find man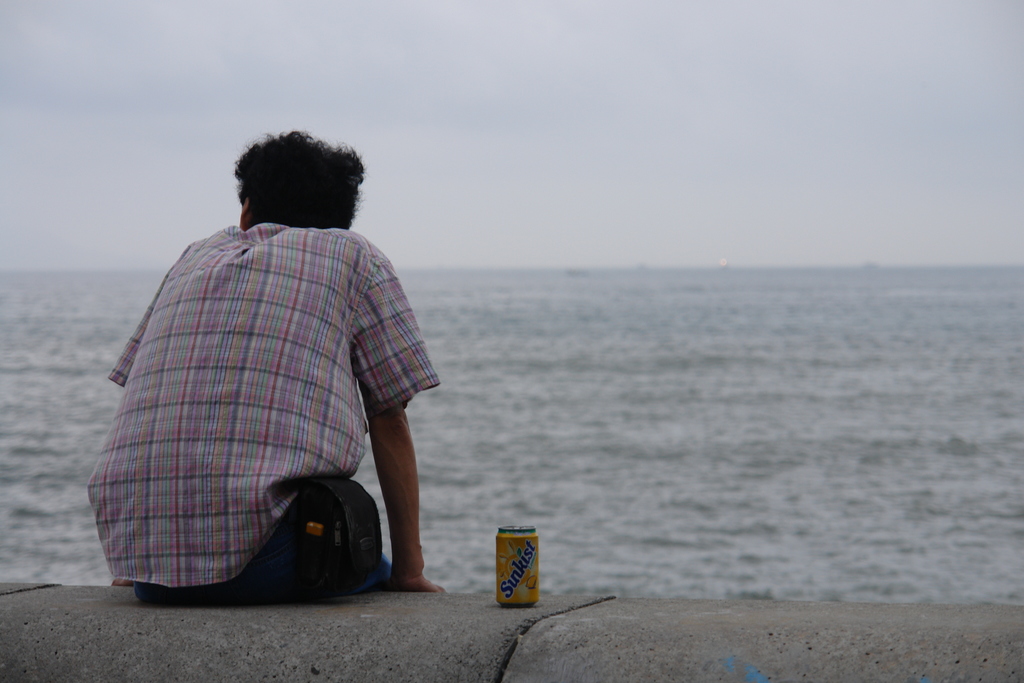
crop(106, 136, 433, 611)
